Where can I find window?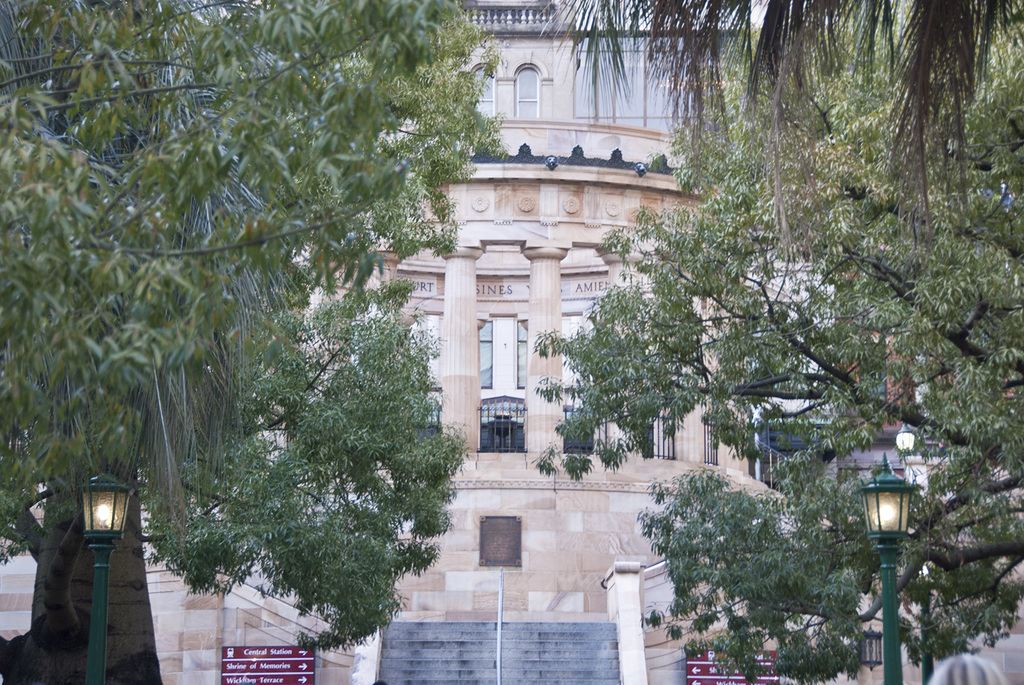
You can find it at bbox=[515, 322, 527, 390].
